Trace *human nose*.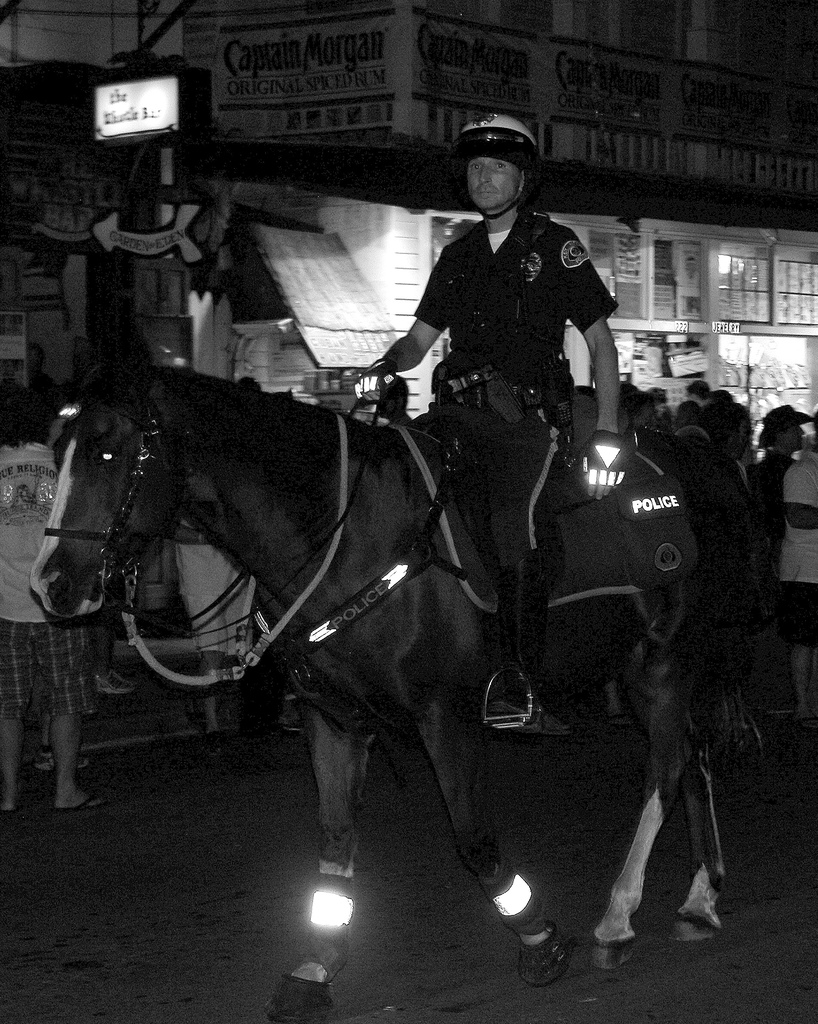
Traced to 480:166:494:181.
